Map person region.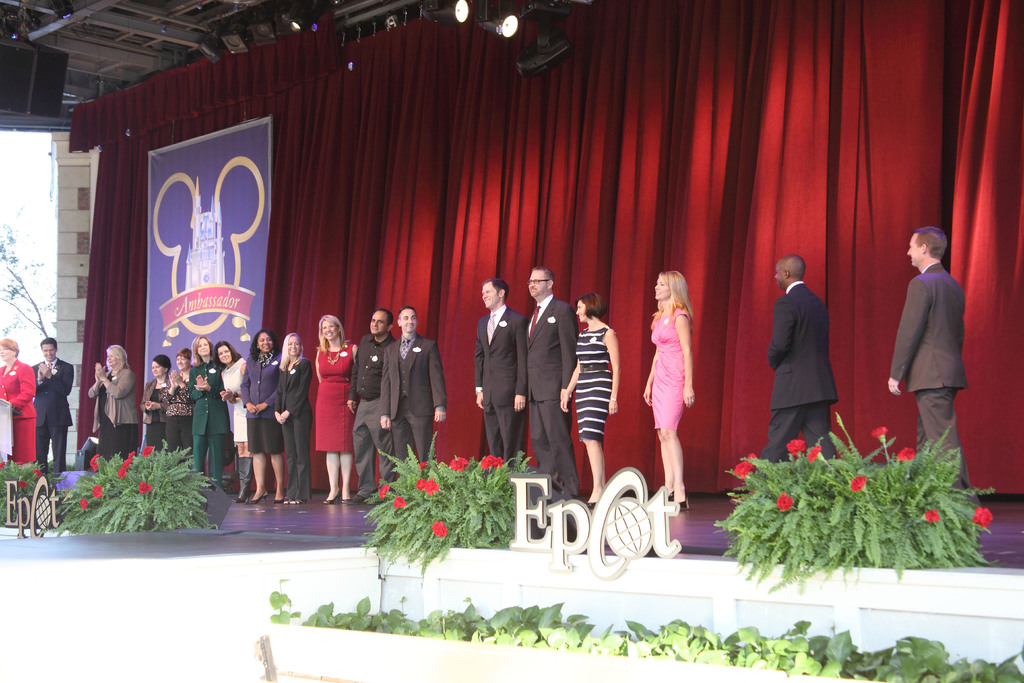
Mapped to left=475, top=277, right=521, bottom=471.
